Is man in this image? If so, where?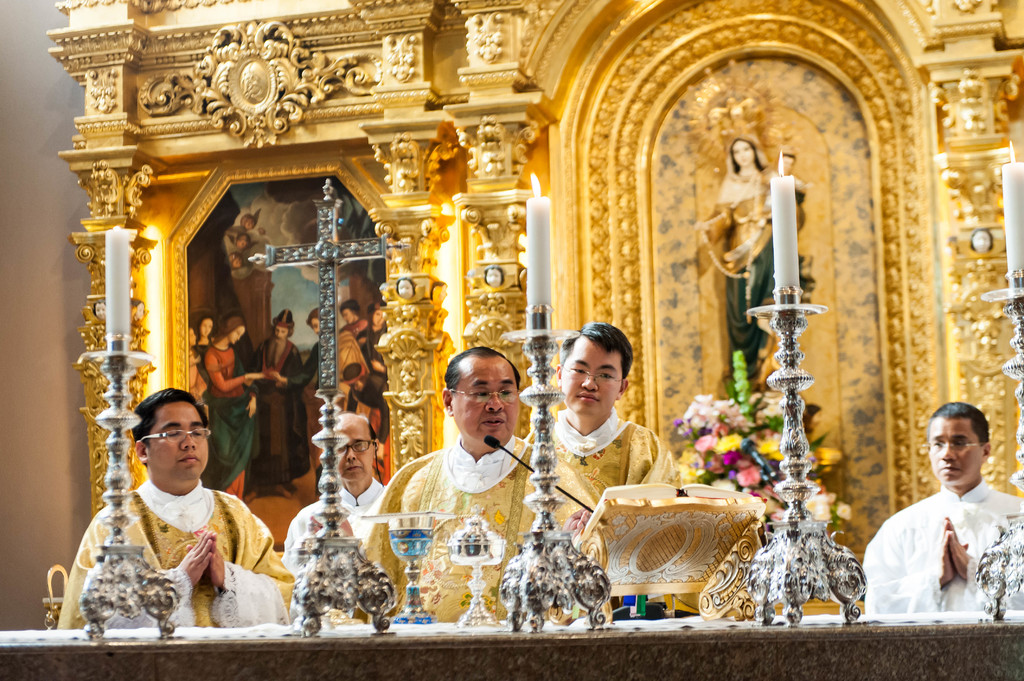
Yes, at x1=256 y1=307 x2=311 y2=483.
